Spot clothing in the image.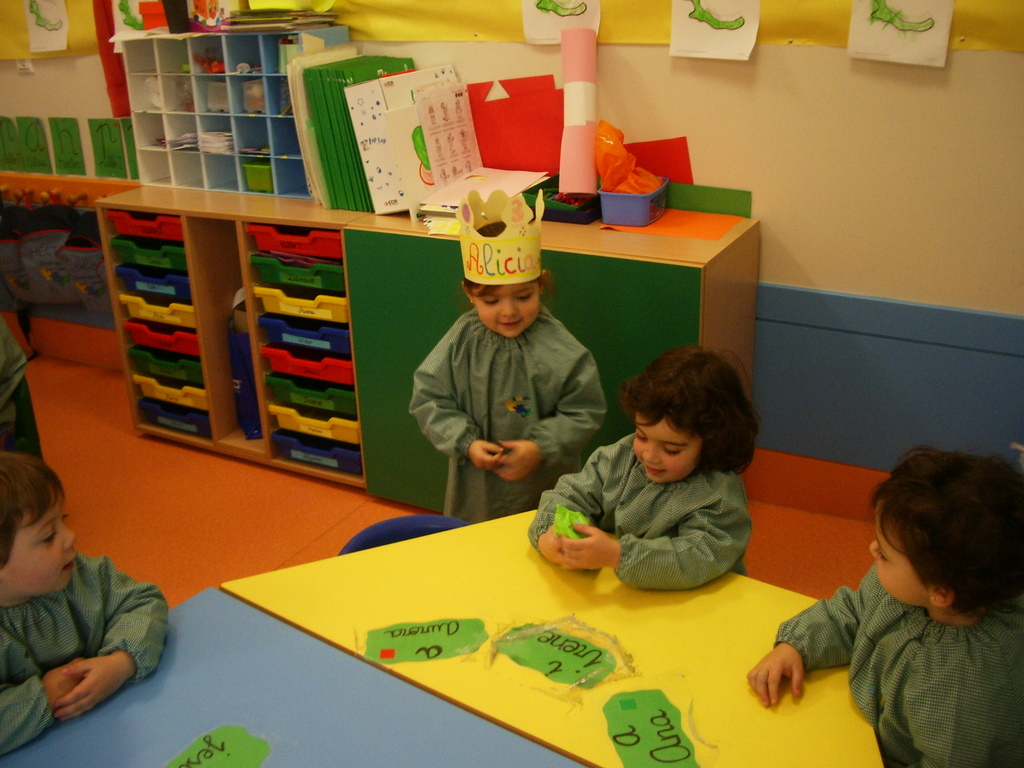
clothing found at pyautogui.locateOnScreen(776, 562, 1023, 767).
